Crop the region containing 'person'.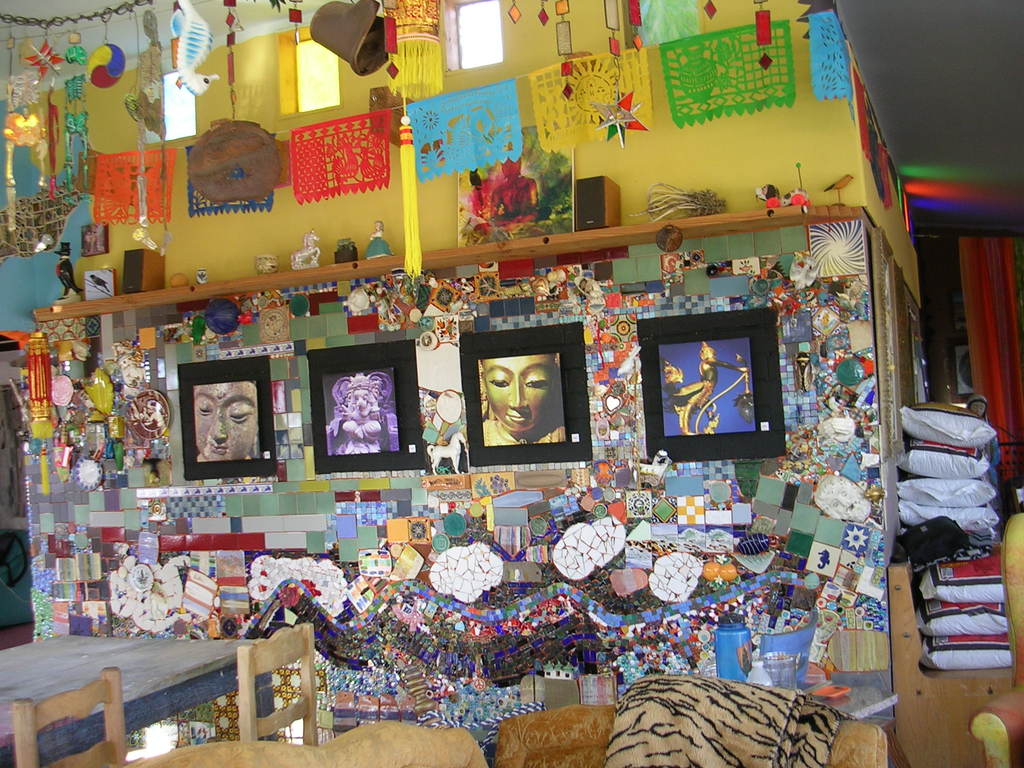
Crop region: <box>198,380,261,461</box>.
